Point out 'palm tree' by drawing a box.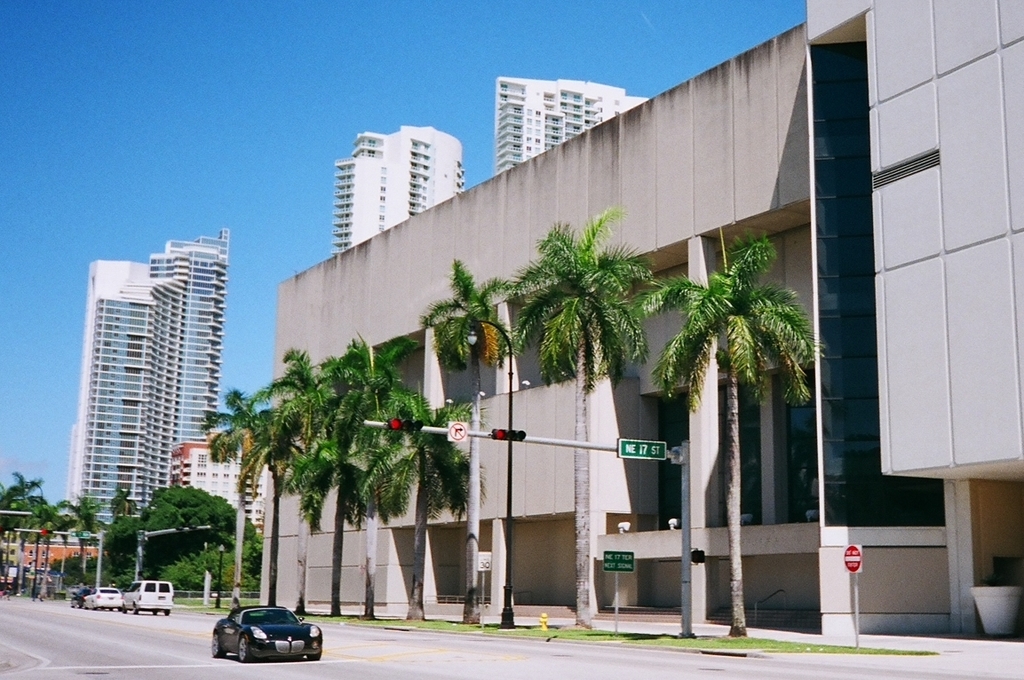
[x1=426, y1=262, x2=500, y2=638].
